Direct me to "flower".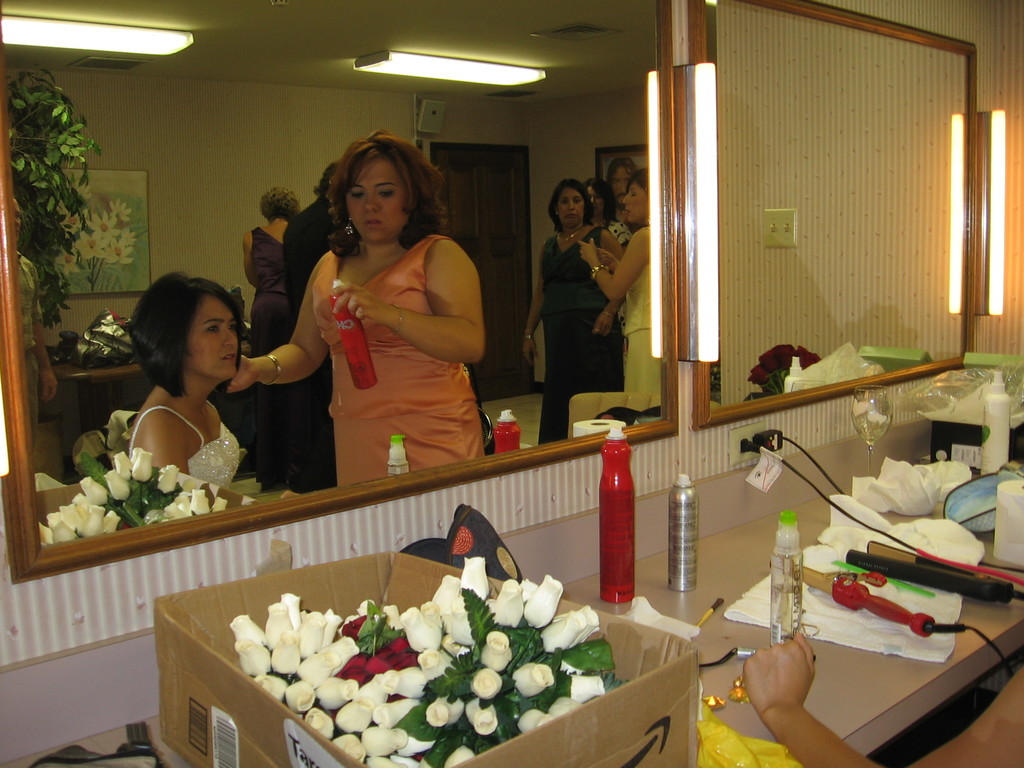
Direction: <bbox>465, 696, 494, 733</bbox>.
